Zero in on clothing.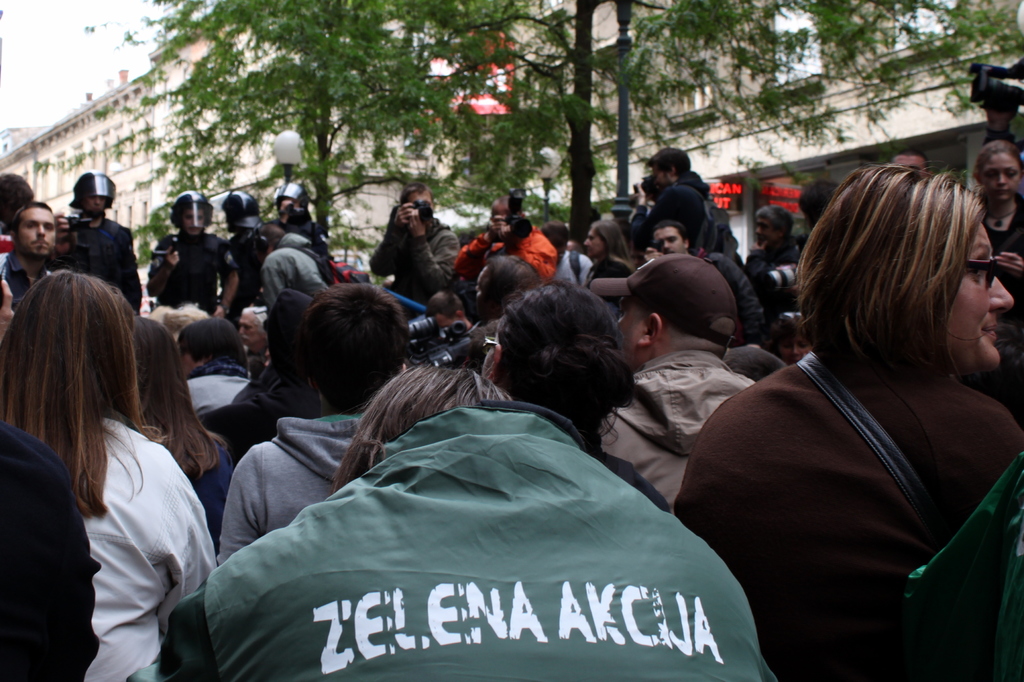
Zeroed in: select_region(698, 253, 1019, 672).
